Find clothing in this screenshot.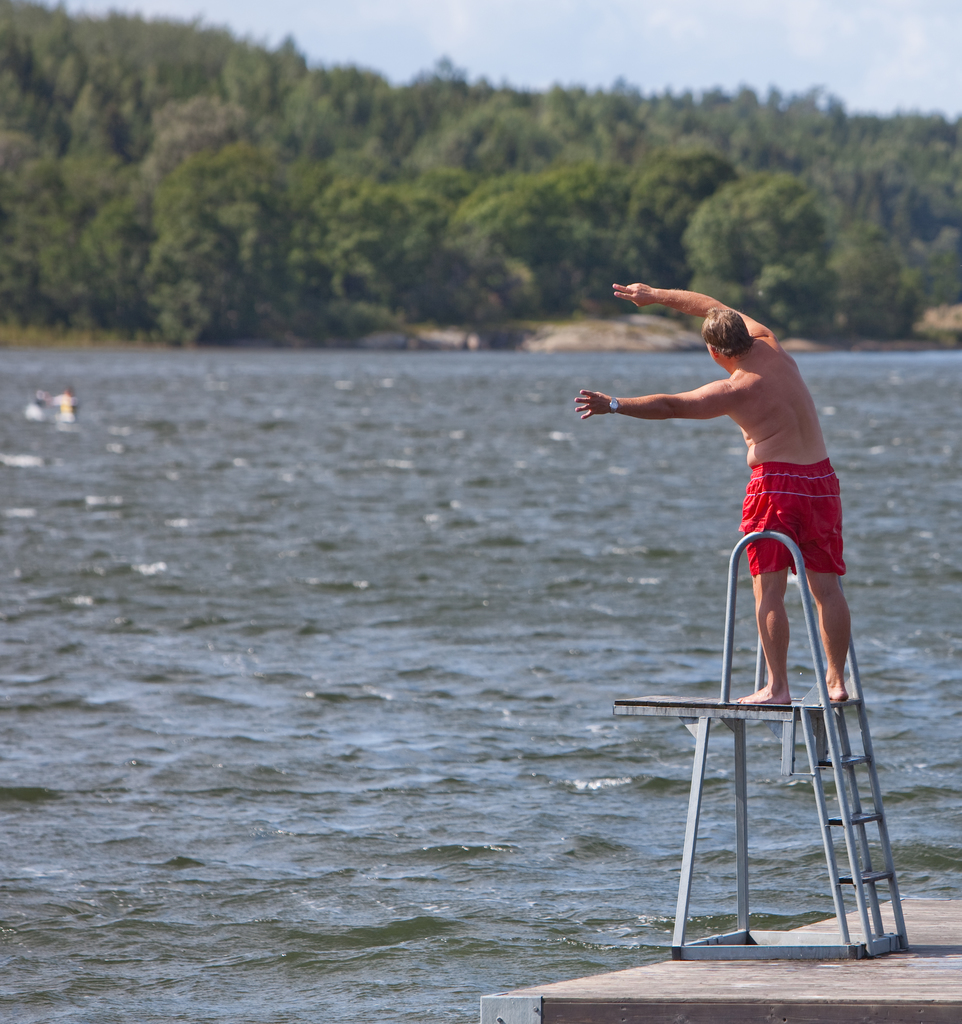
The bounding box for clothing is region(737, 459, 844, 572).
